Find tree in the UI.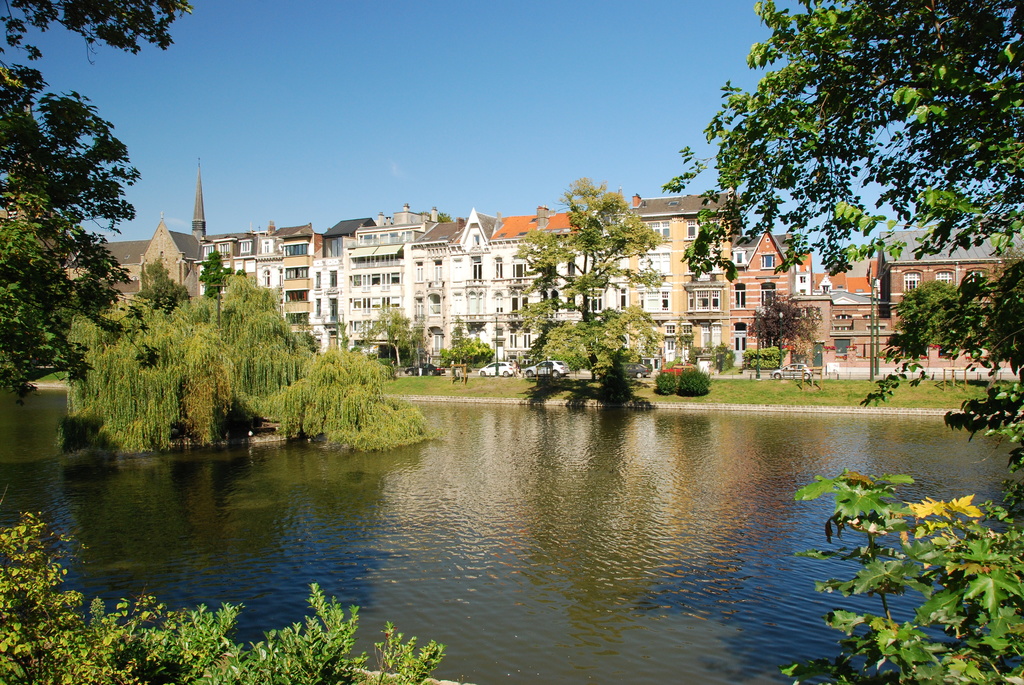
UI element at <region>509, 179, 661, 389</region>.
